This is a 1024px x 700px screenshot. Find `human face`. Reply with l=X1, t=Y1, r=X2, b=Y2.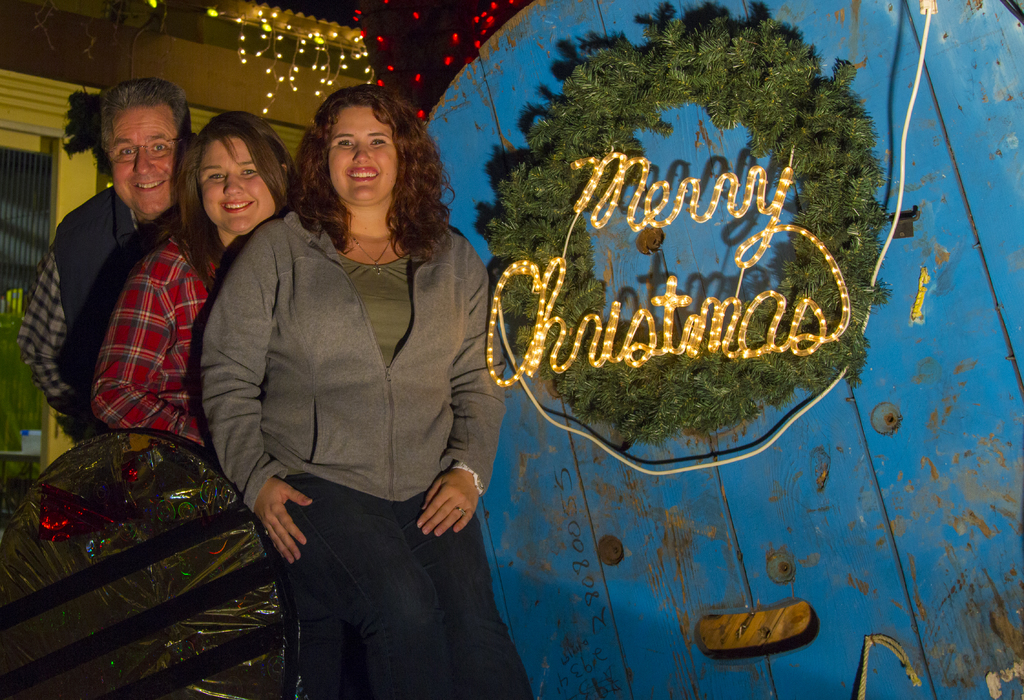
l=332, t=107, r=399, b=209.
